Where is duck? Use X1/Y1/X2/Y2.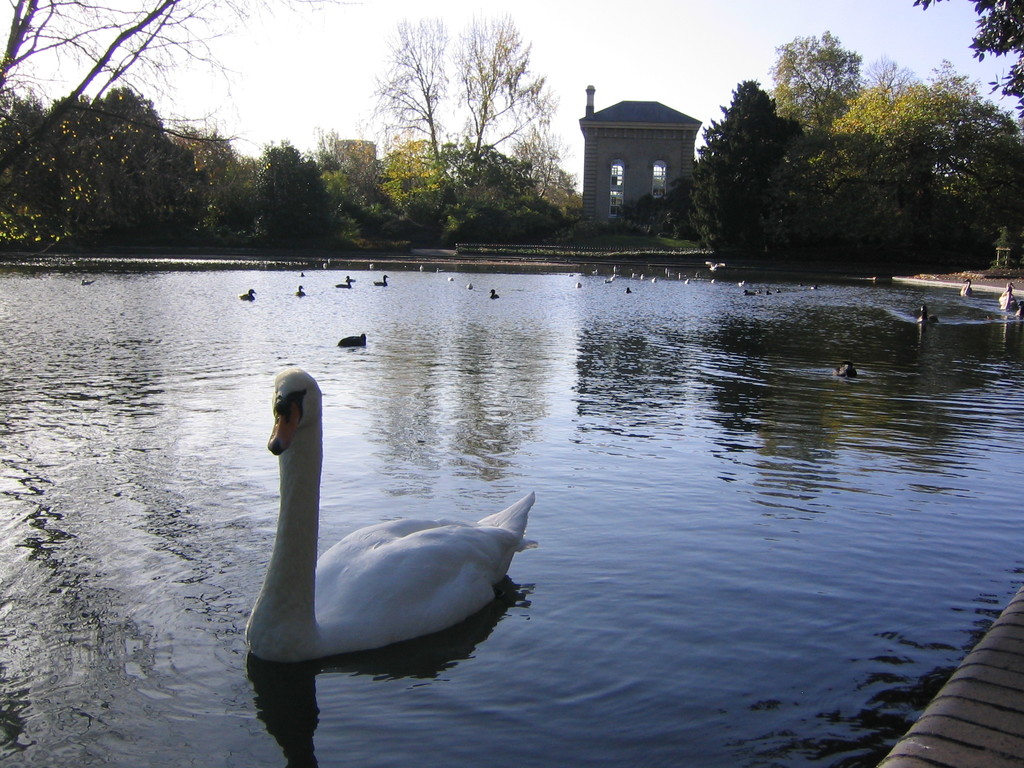
337/277/361/289.
